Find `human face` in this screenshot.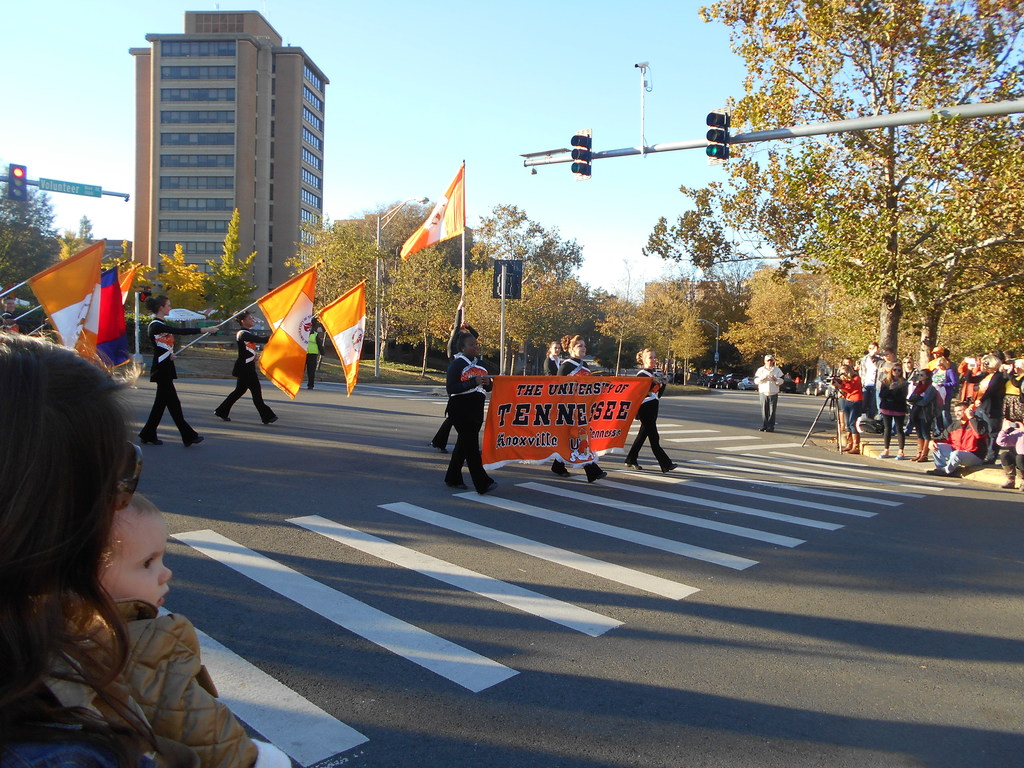
The bounding box for `human face` is (241,309,257,331).
